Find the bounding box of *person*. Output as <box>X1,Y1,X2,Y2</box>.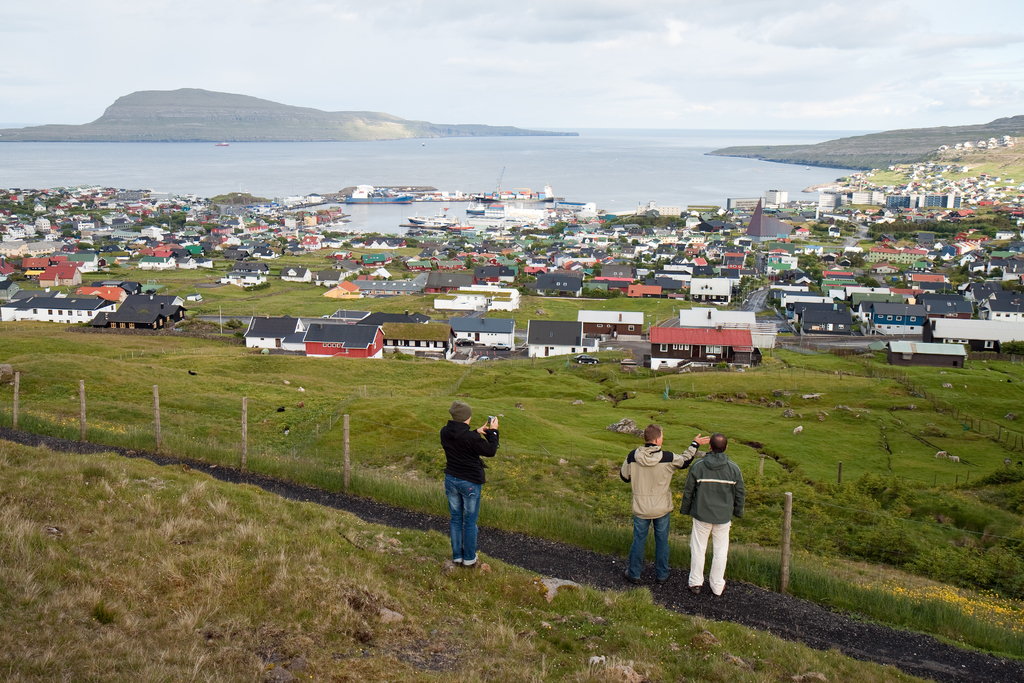
<box>440,395,505,572</box>.
